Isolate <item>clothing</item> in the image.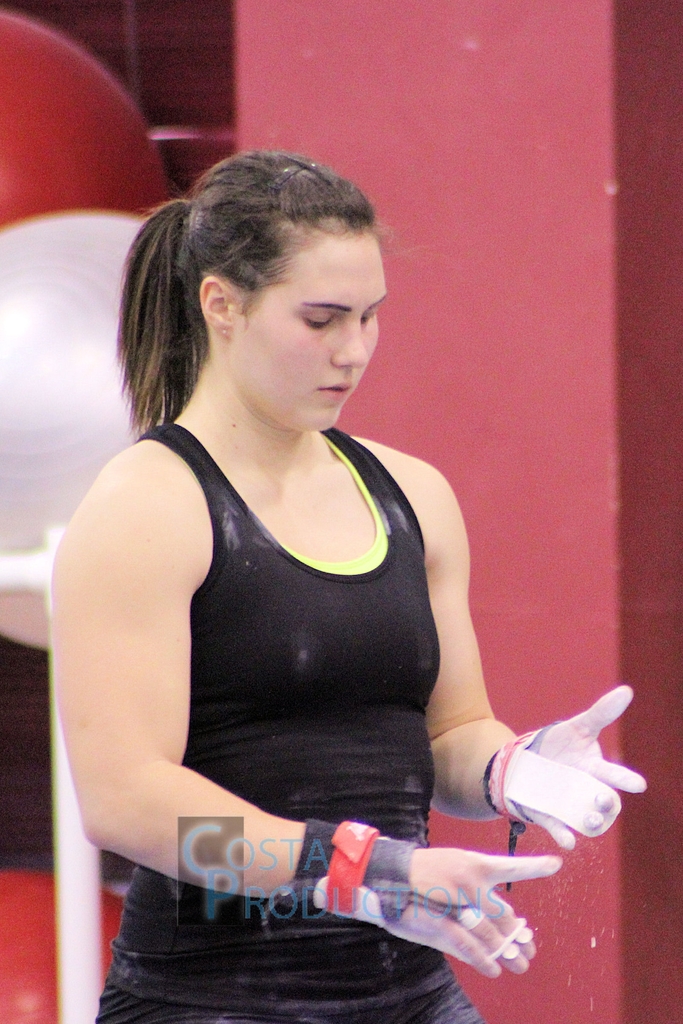
Isolated region: <bbox>13, 114, 598, 1023</bbox>.
